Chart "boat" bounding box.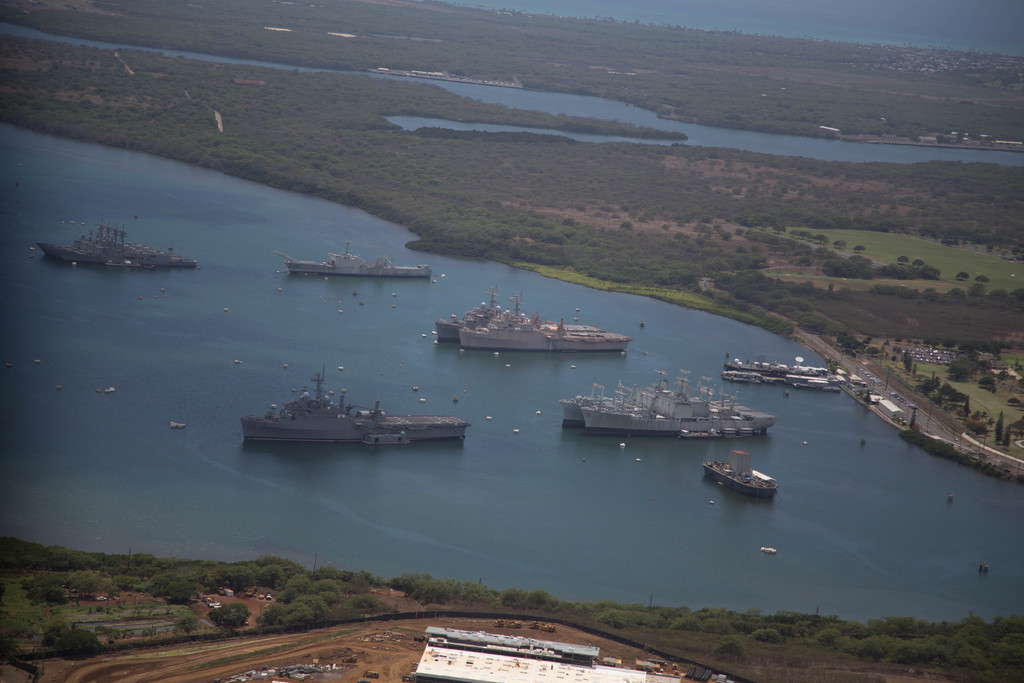
Charted: [x1=71, y1=222, x2=74, y2=224].
